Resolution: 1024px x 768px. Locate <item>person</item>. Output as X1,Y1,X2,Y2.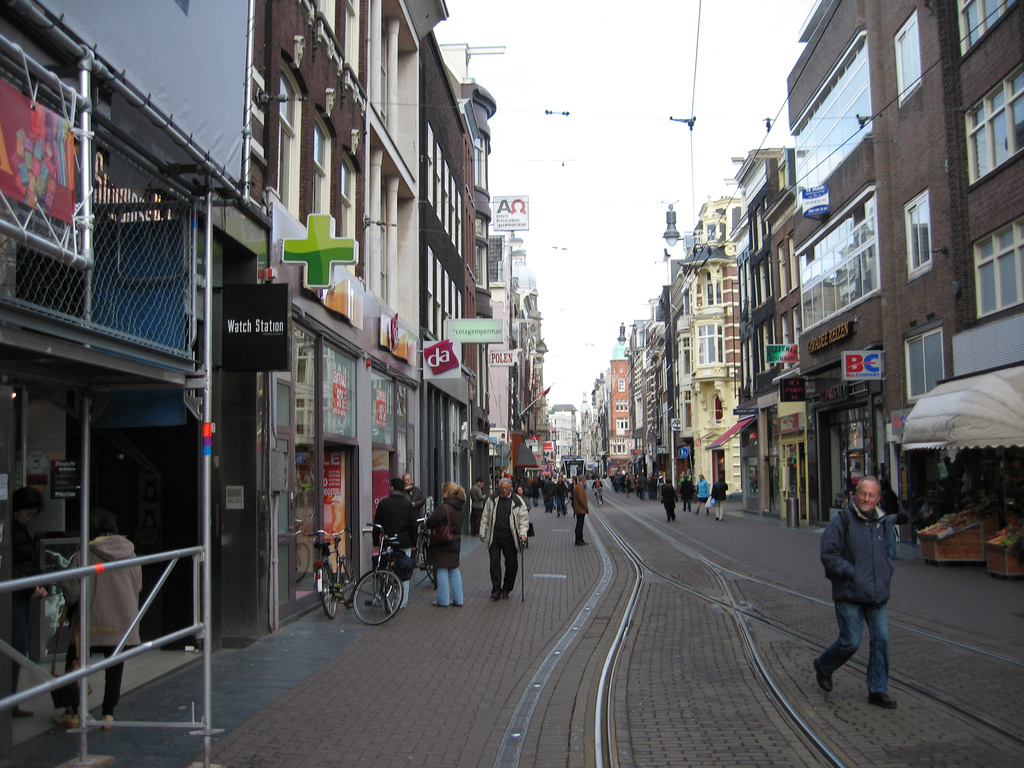
396,474,423,562.
